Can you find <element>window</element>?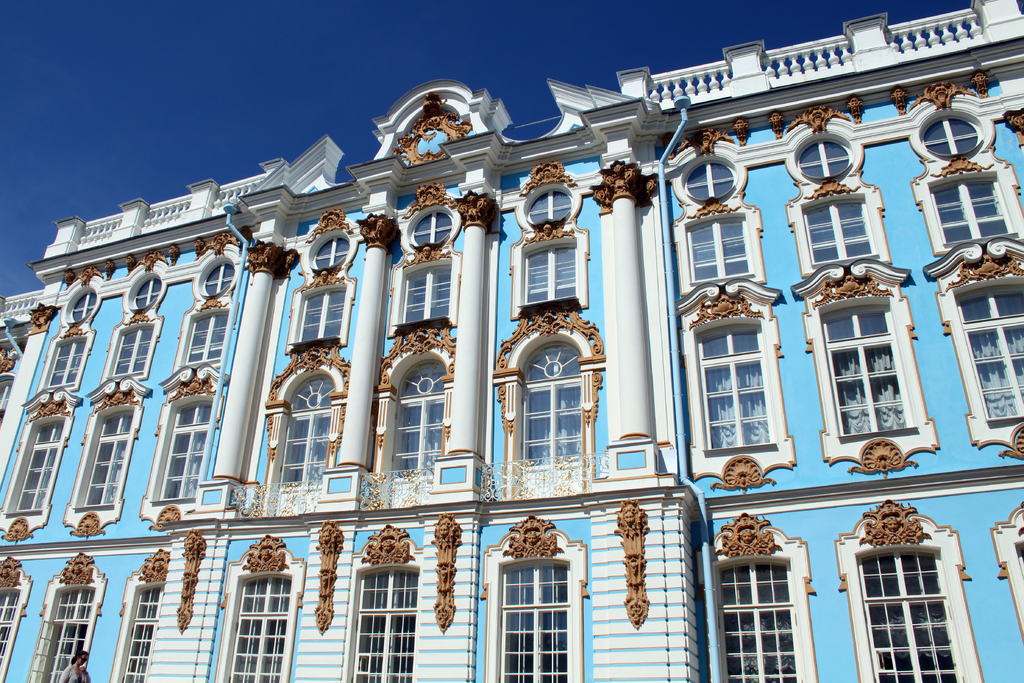
Yes, bounding box: 403/262/451/320.
